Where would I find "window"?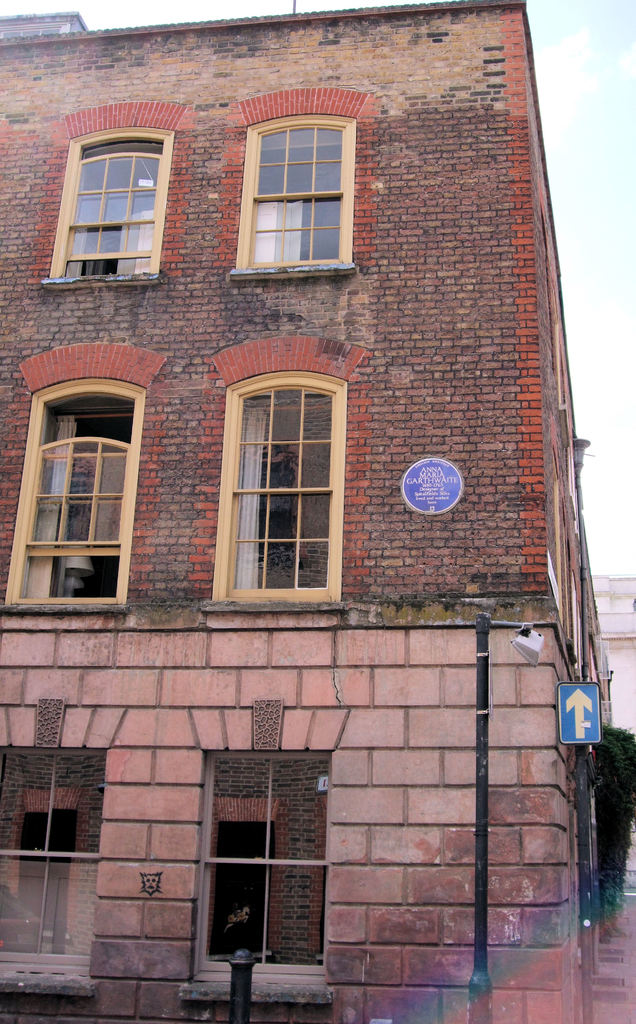
At crop(233, 120, 349, 277).
